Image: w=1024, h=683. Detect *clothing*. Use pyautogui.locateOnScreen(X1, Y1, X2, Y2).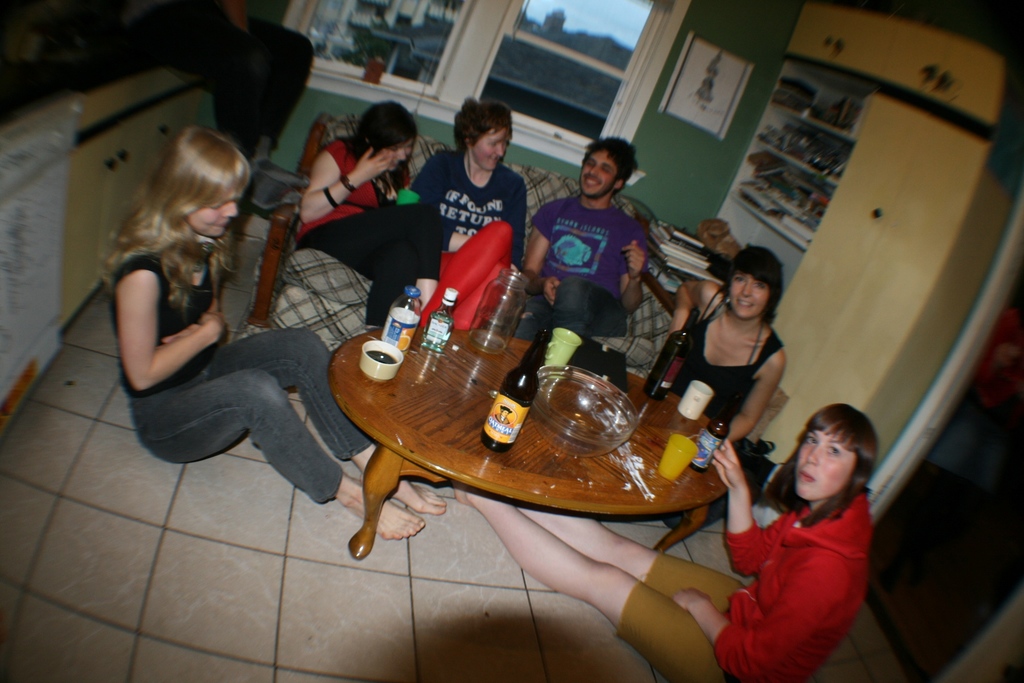
pyautogui.locateOnScreen(107, 245, 384, 465).
